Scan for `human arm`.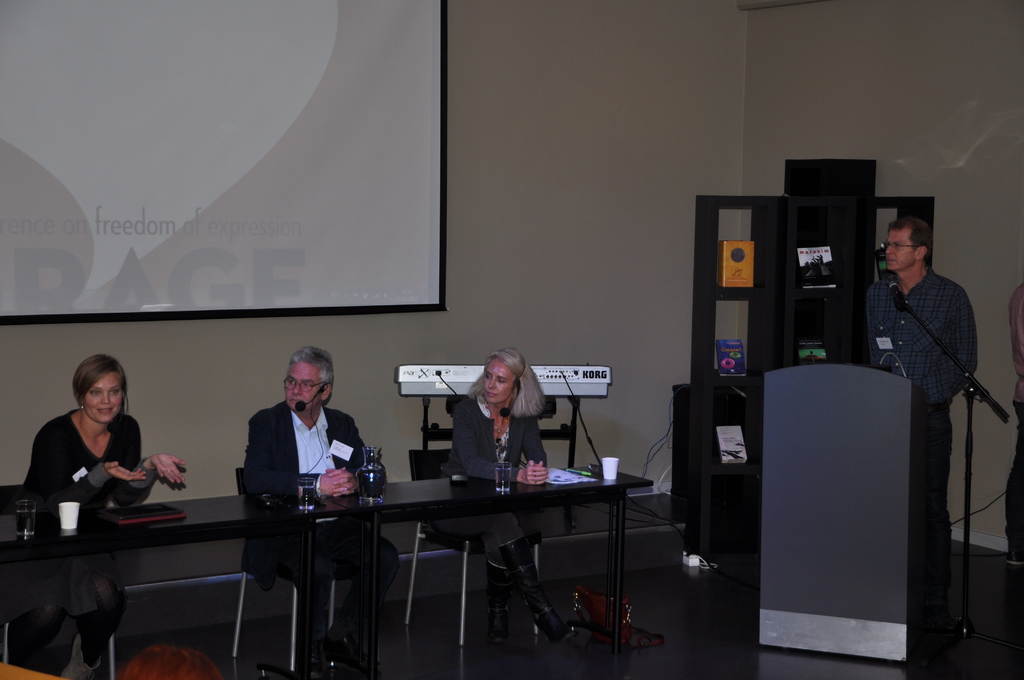
Scan result: x1=461 y1=403 x2=555 y2=485.
